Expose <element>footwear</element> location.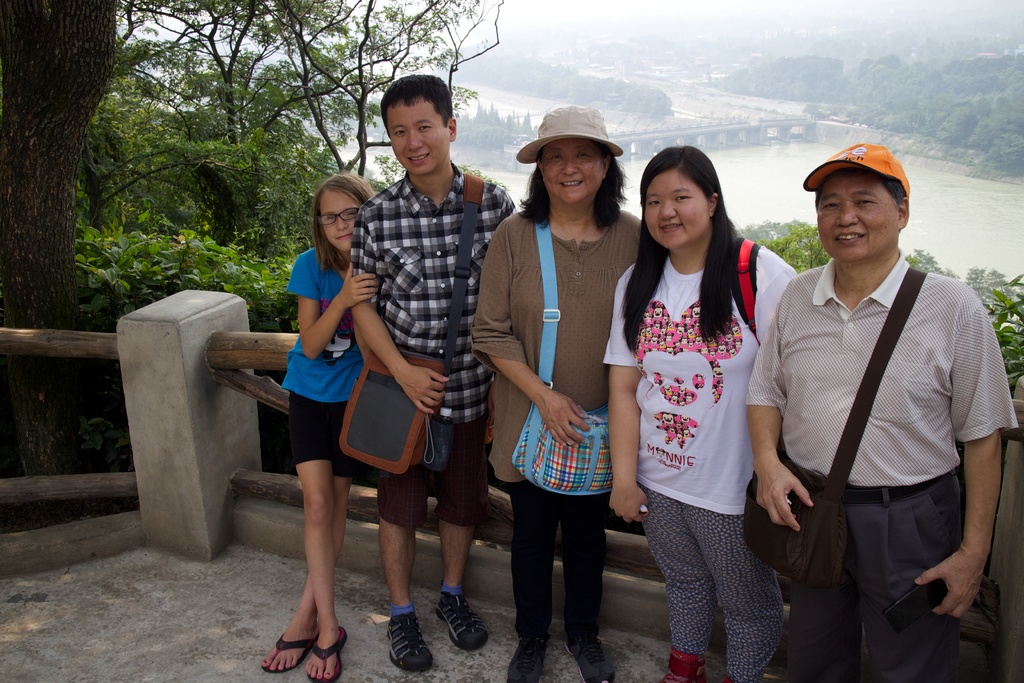
Exposed at [left=260, top=631, right=321, bottom=673].
